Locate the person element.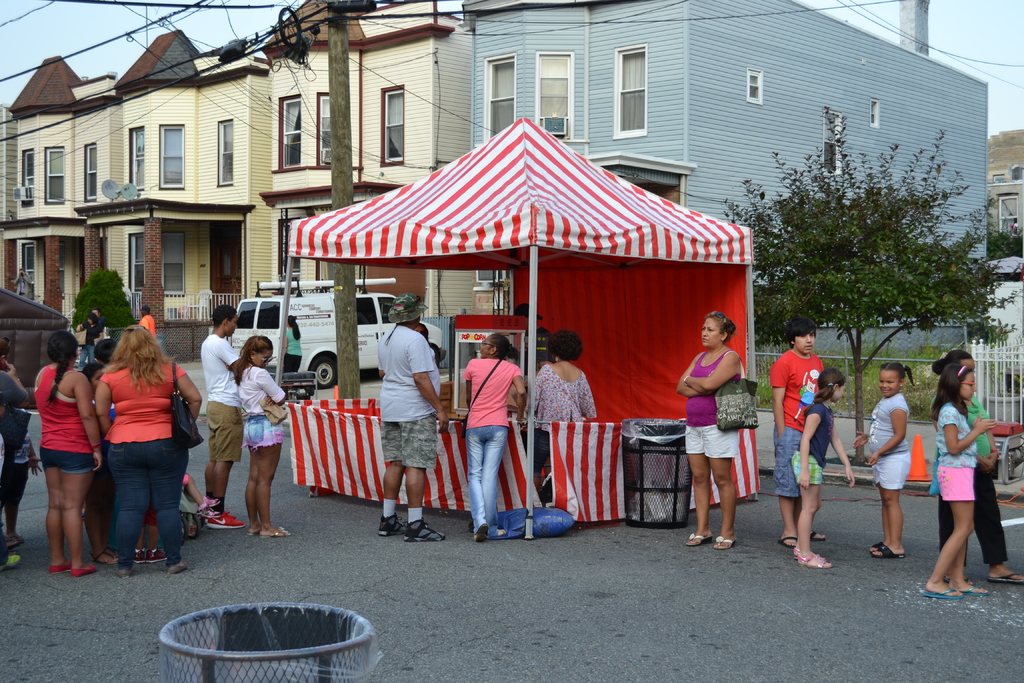
Element bbox: 855, 364, 913, 557.
